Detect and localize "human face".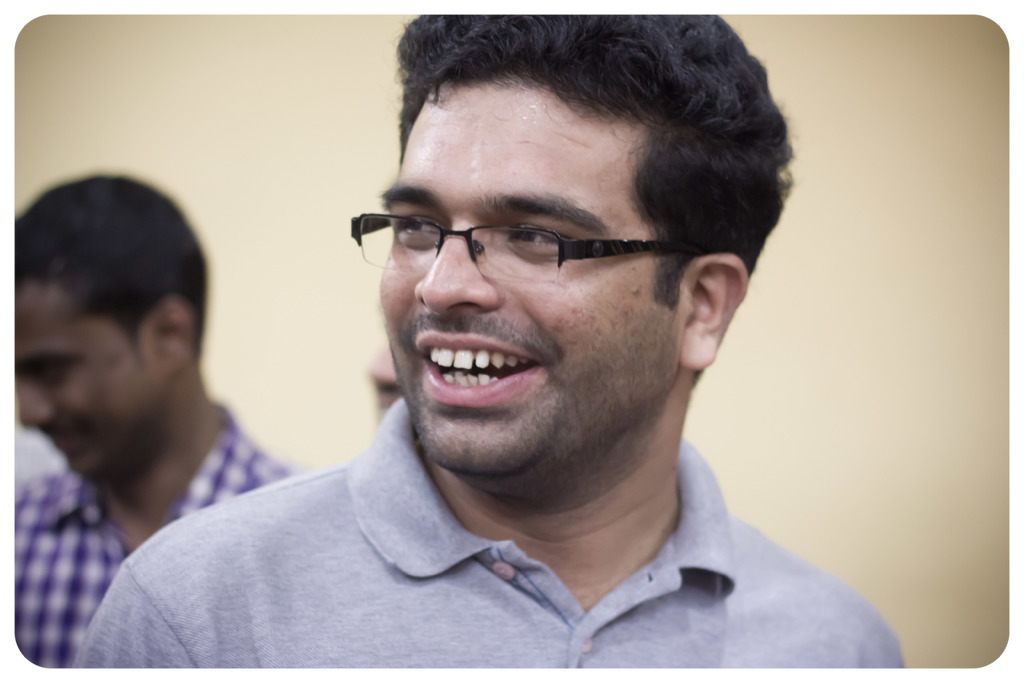
Localized at x1=379 y1=82 x2=671 y2=475.
